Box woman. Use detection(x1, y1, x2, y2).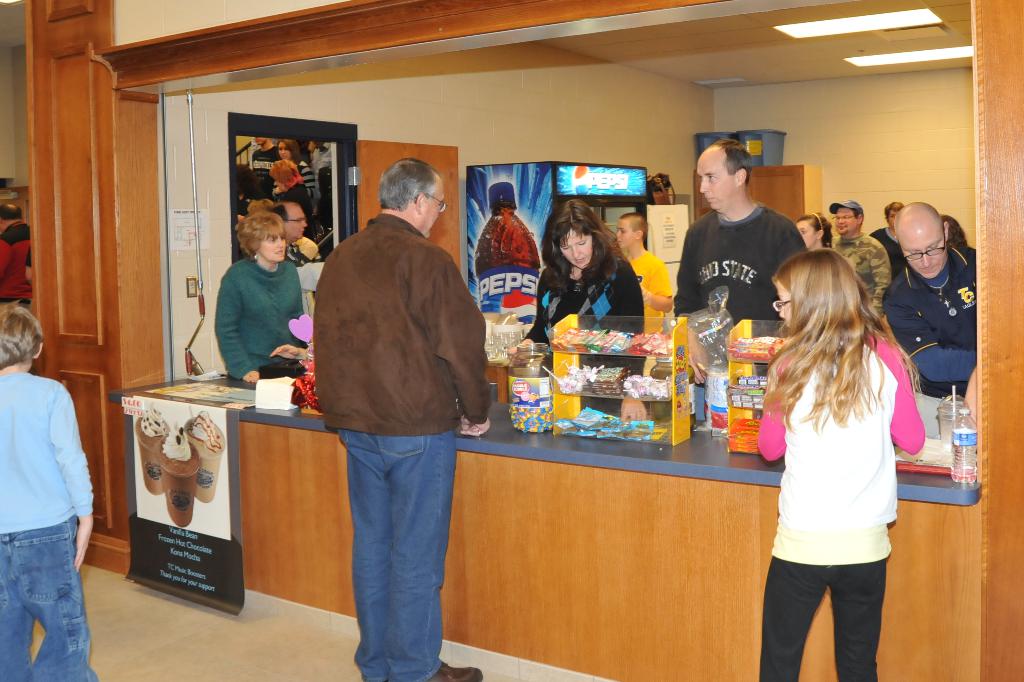
detection(214, 211, 305, 382).
